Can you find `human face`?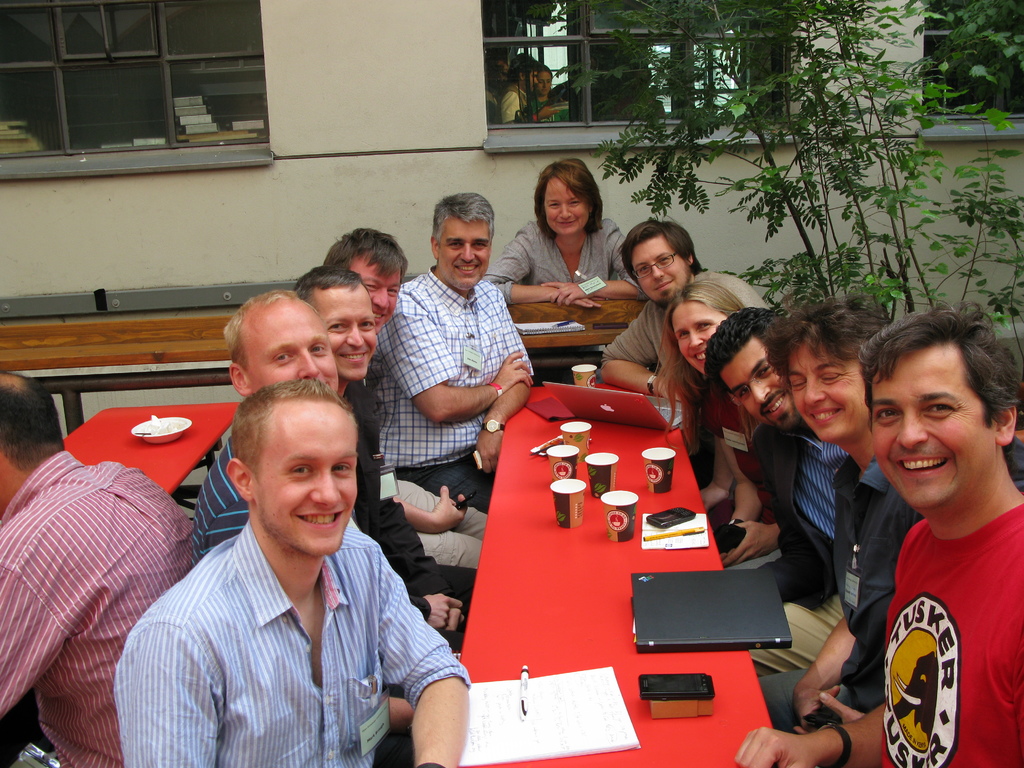
Yes, bounding box: {"left": 353, "top": 255, "right": 400, "bottom": 317}.
